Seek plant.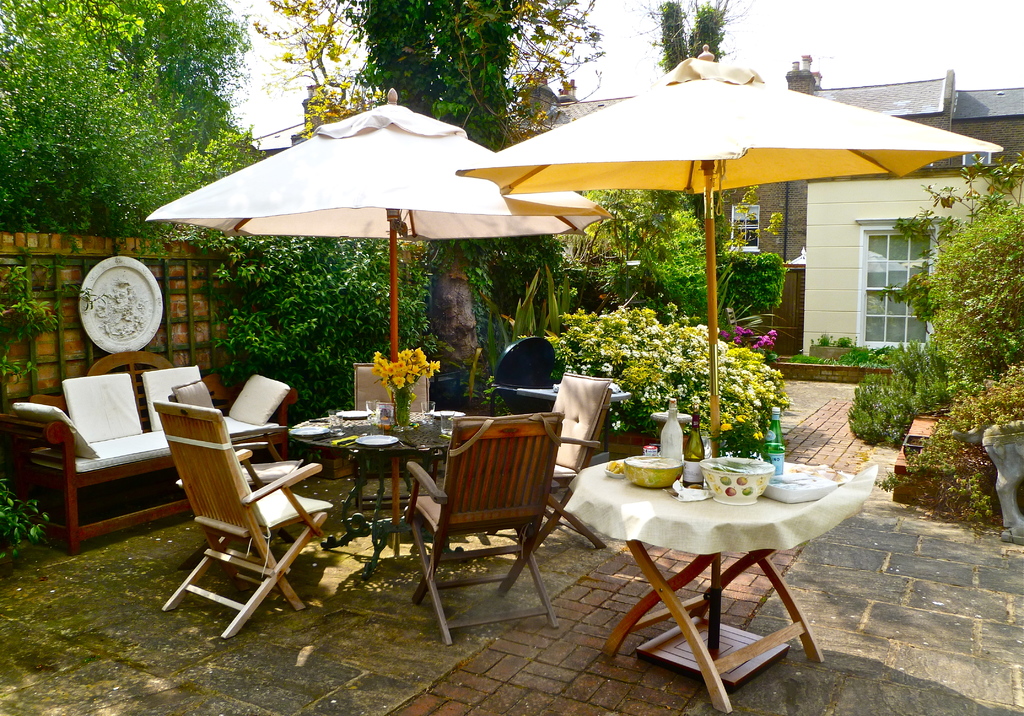
470/339/505/406.
